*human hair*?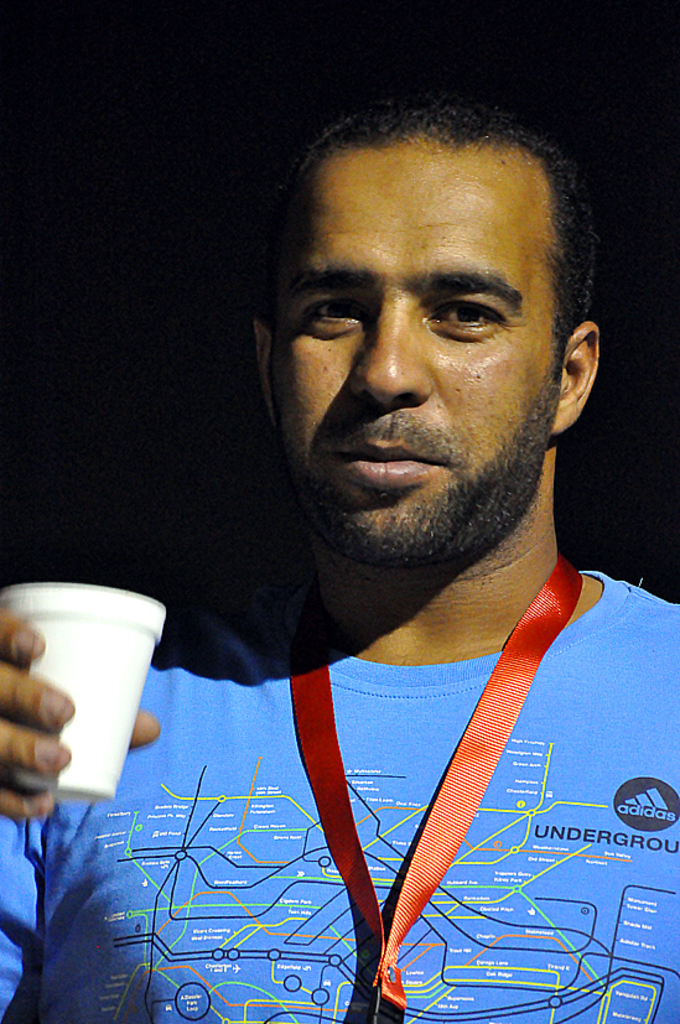
{"x1": 260, "y1": 78, "x2": 588, "y2": 363}
